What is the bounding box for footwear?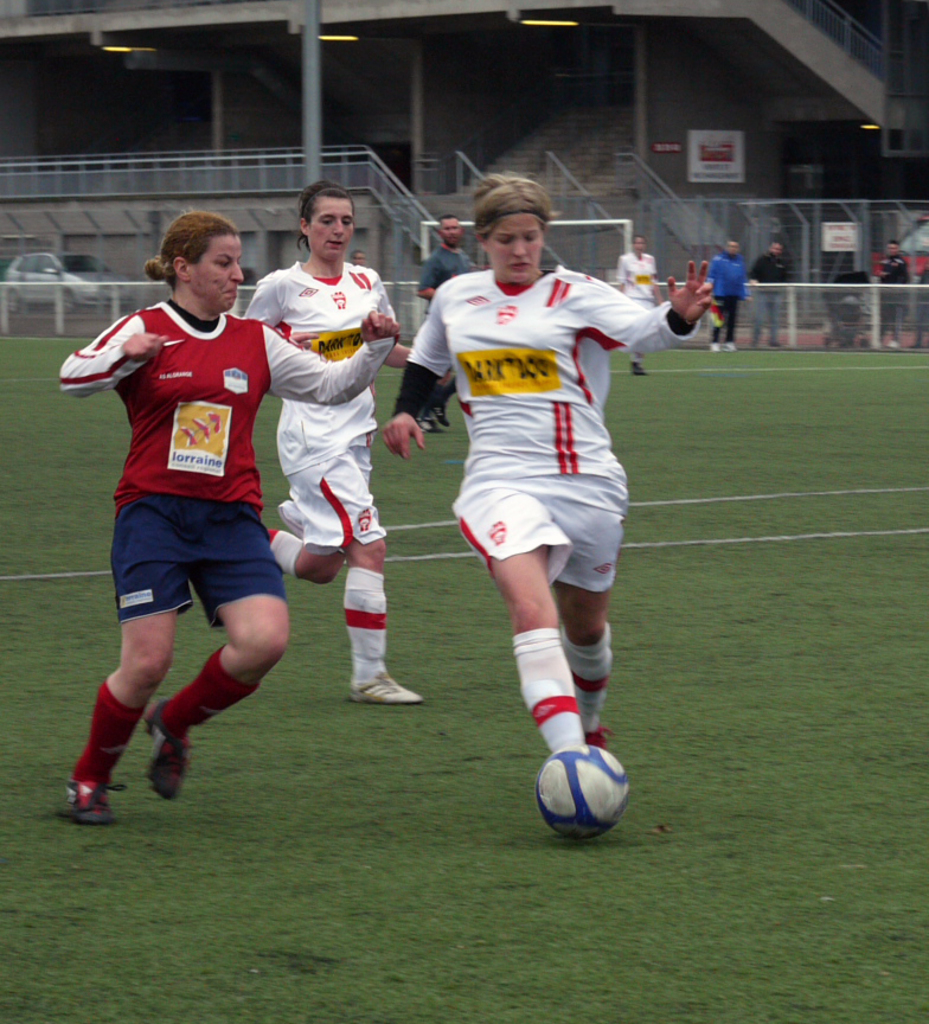
[x1=437, y1=402, x2=447, y2=430].
